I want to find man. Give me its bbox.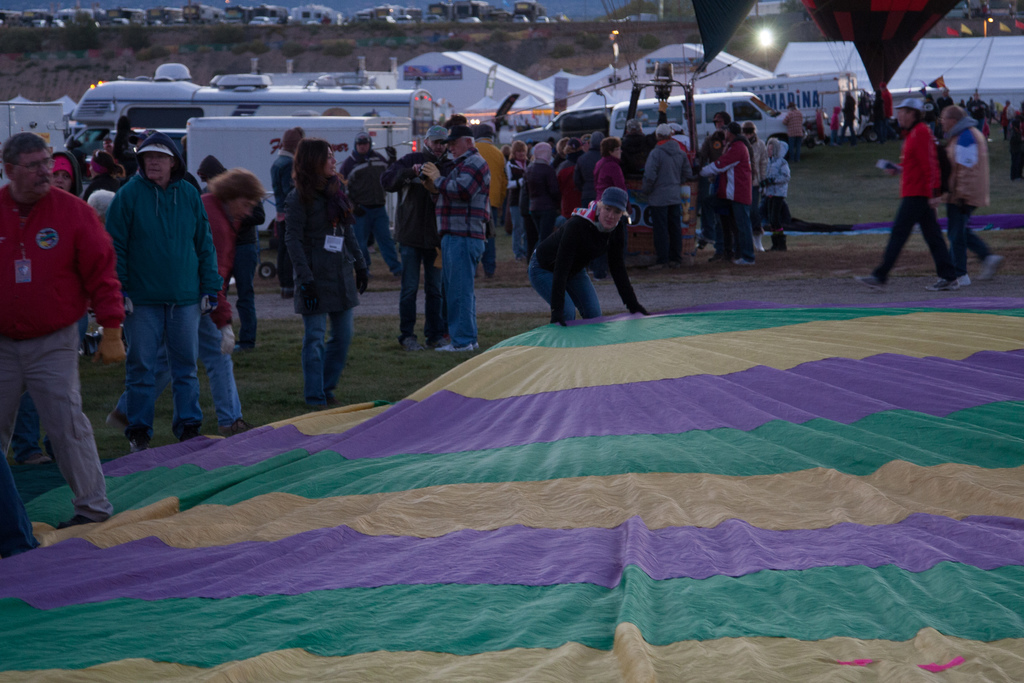
l=1, t=135, r=132, b=523.
